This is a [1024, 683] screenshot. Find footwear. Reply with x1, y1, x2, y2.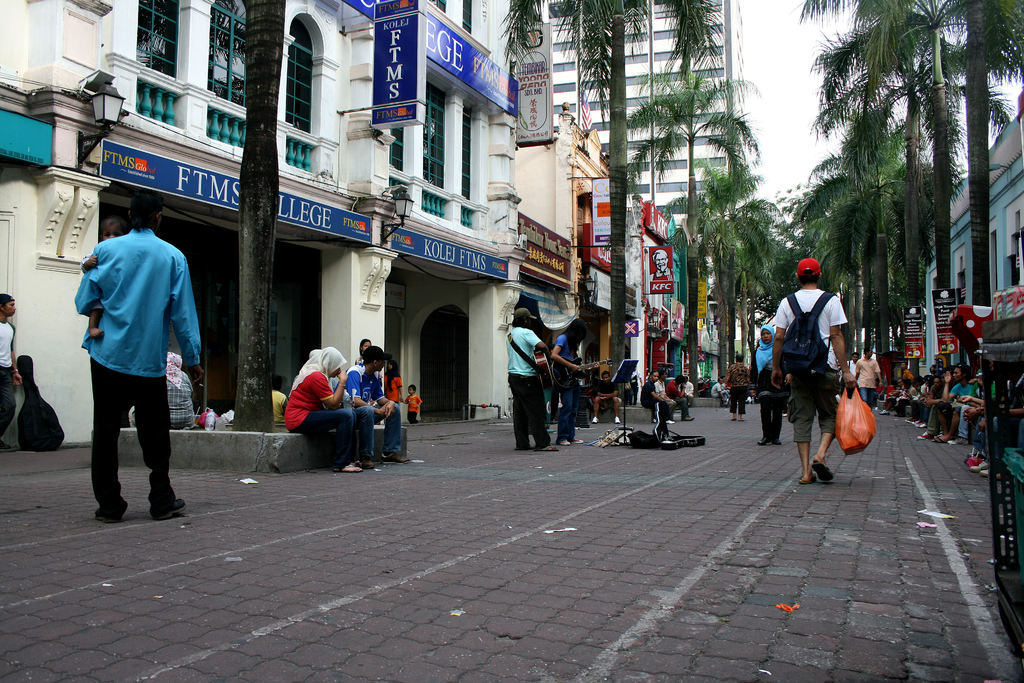
768, 437, 780, 447.
